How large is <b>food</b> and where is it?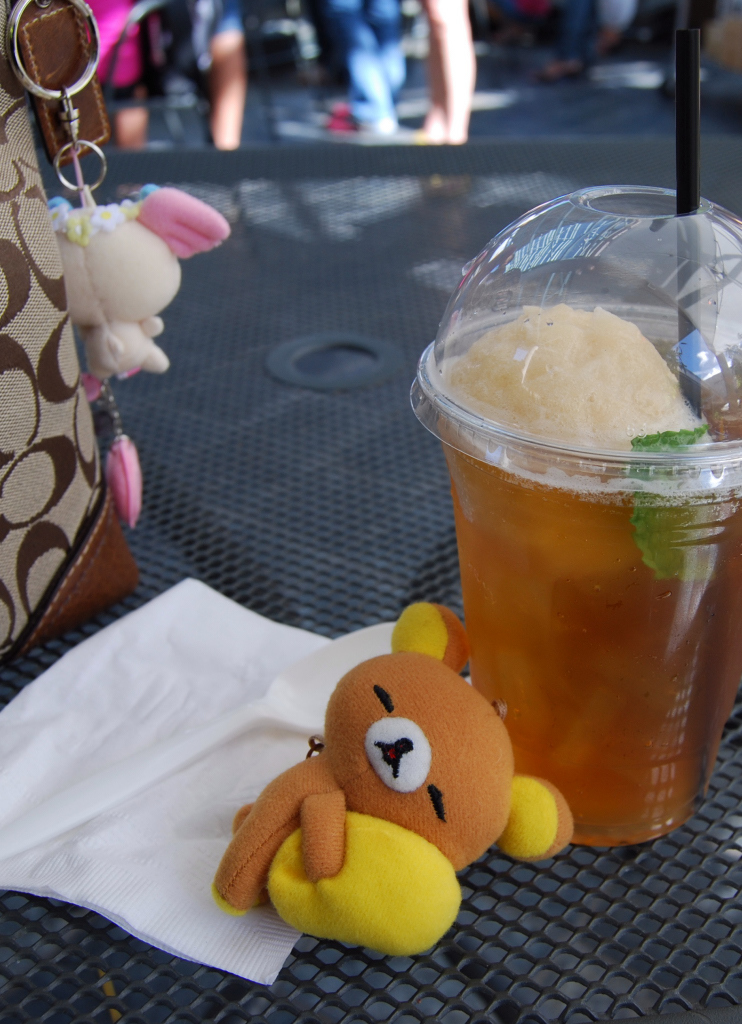
Bounding box: [465, 292, 719, 447].
